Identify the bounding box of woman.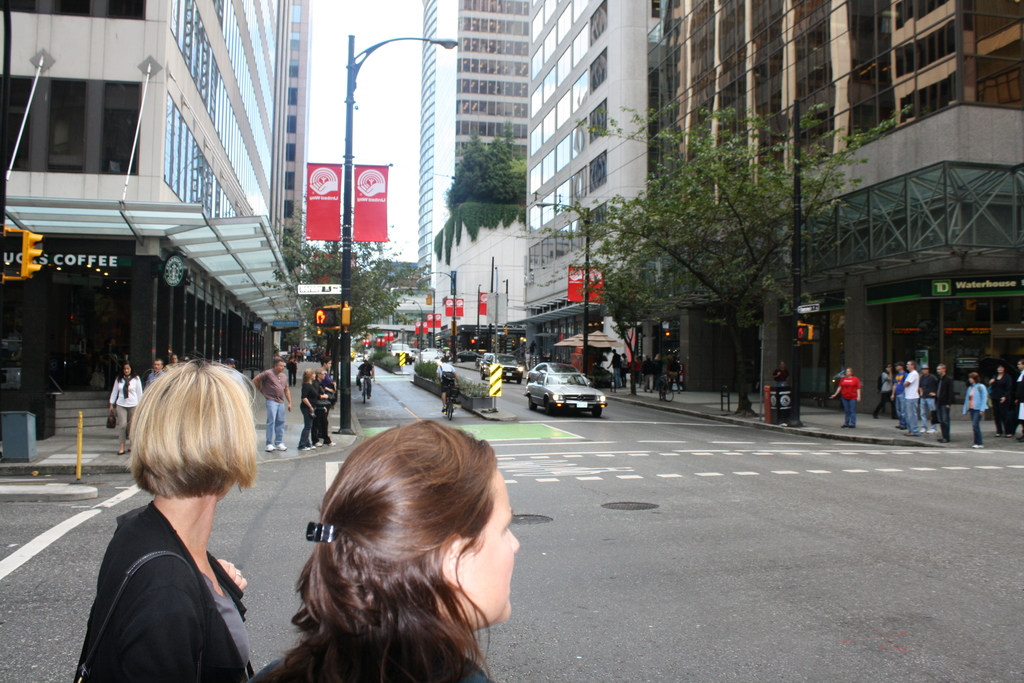
<box>252,417,522,682</box>.
